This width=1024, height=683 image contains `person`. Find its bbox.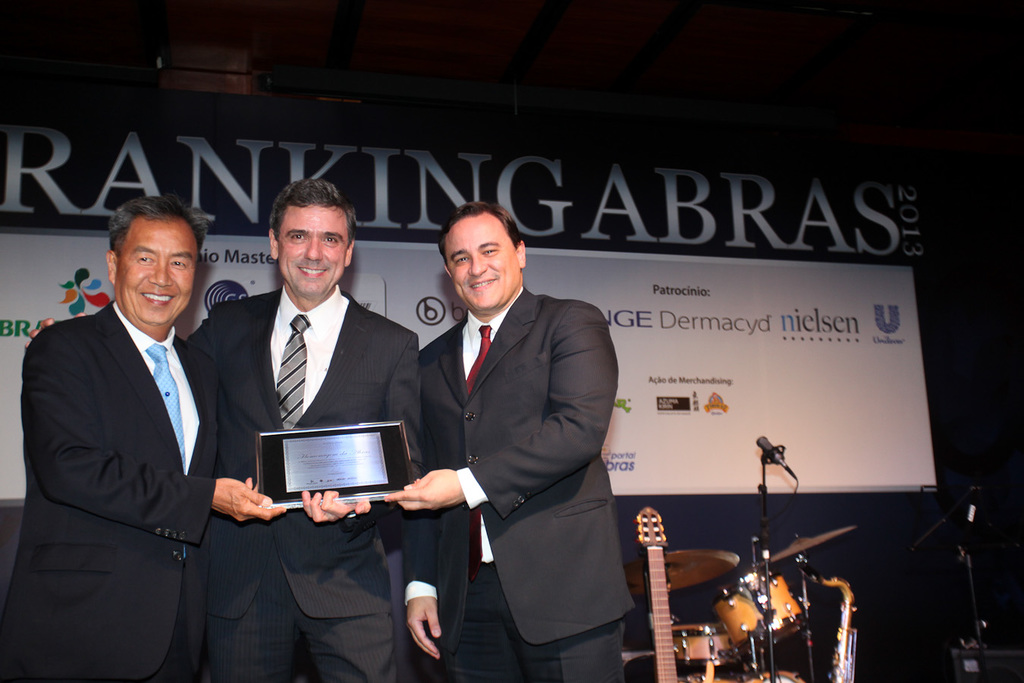
left=2, top=199, right=278, bottom=682.
